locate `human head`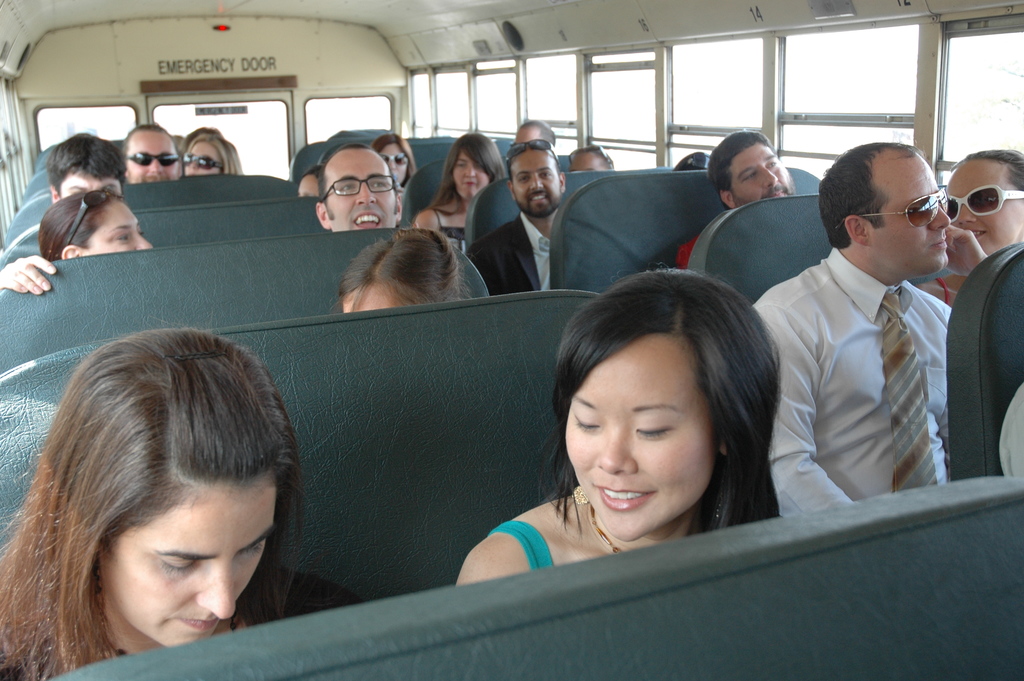
crop(505, 136, 568, 220)
